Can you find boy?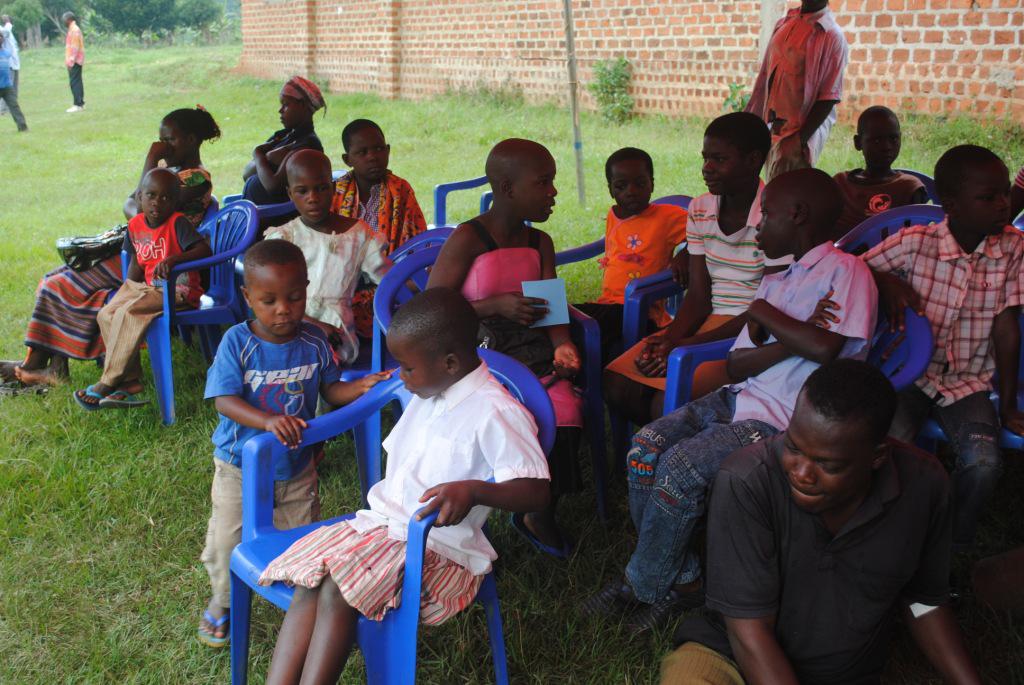
Yes, bounding box: <region>832, 104, 930, 238</region>.
